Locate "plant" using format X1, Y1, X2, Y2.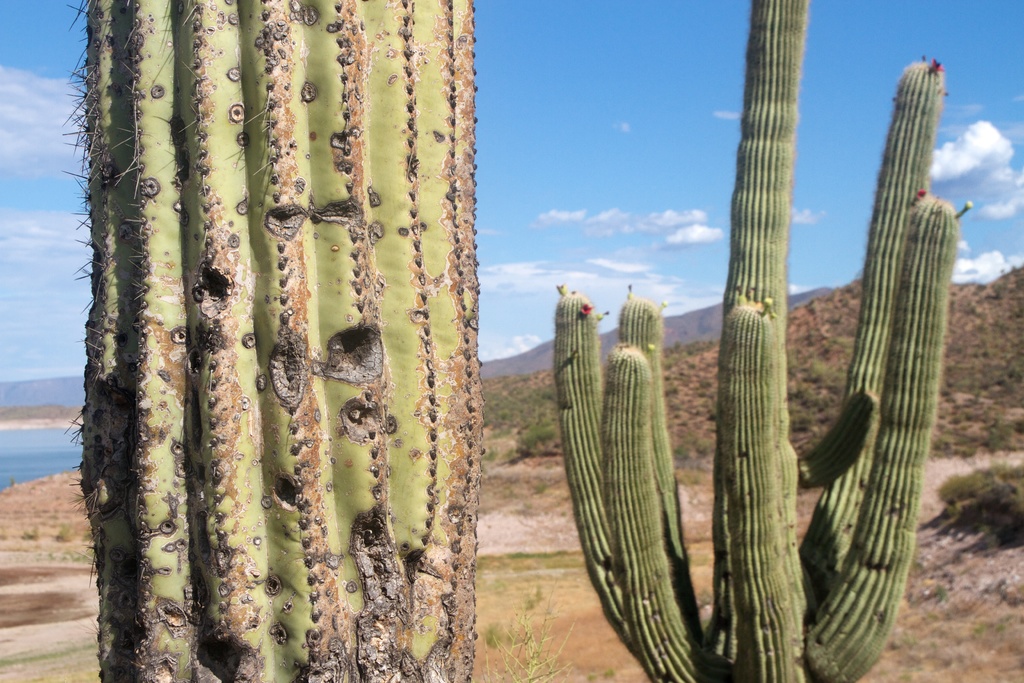
484, 10, 988, 682.
